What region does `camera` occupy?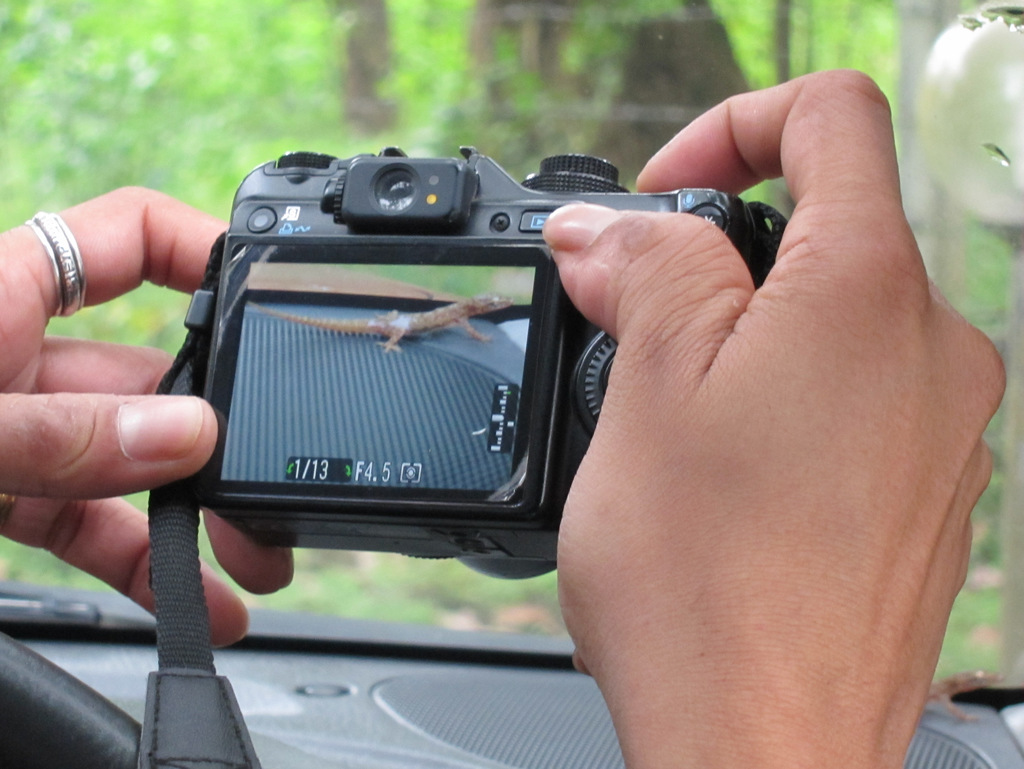
l=202, t=149, r=776, b=587.
